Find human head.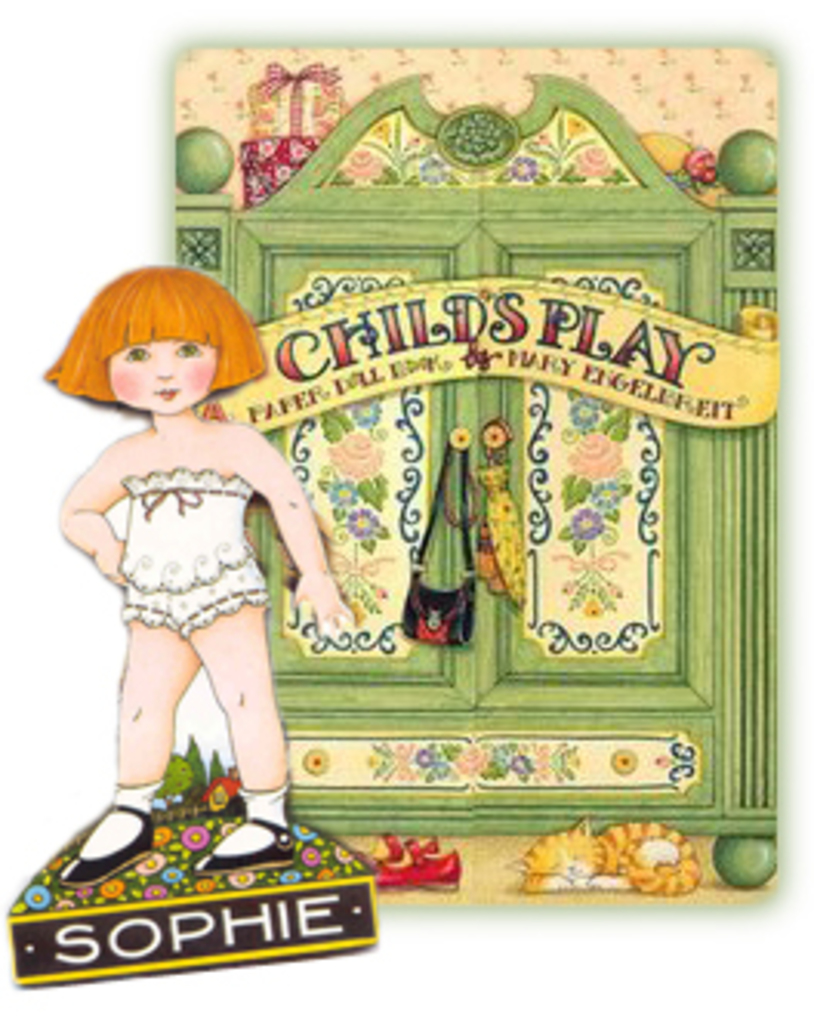
[left=49, top=256, right=256, bottom=432].
